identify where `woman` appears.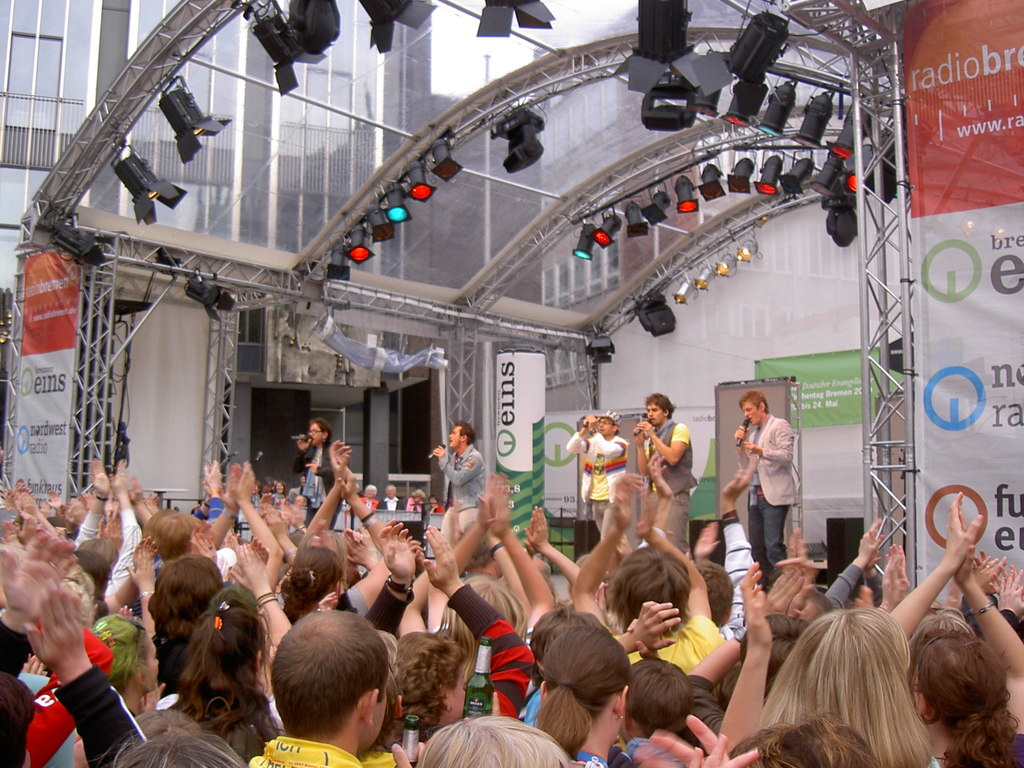
Appears at x1=353 y1=482 x2=382 y2=508.
